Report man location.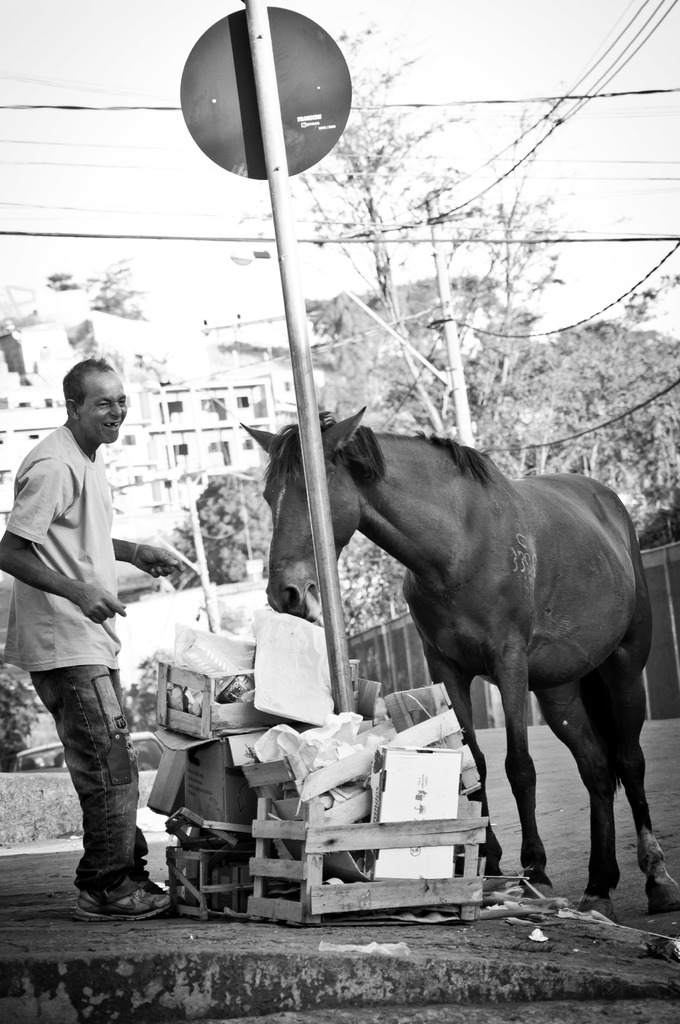
Report: pyautogui.locateOnScreen(0, 357, 174, 917).
